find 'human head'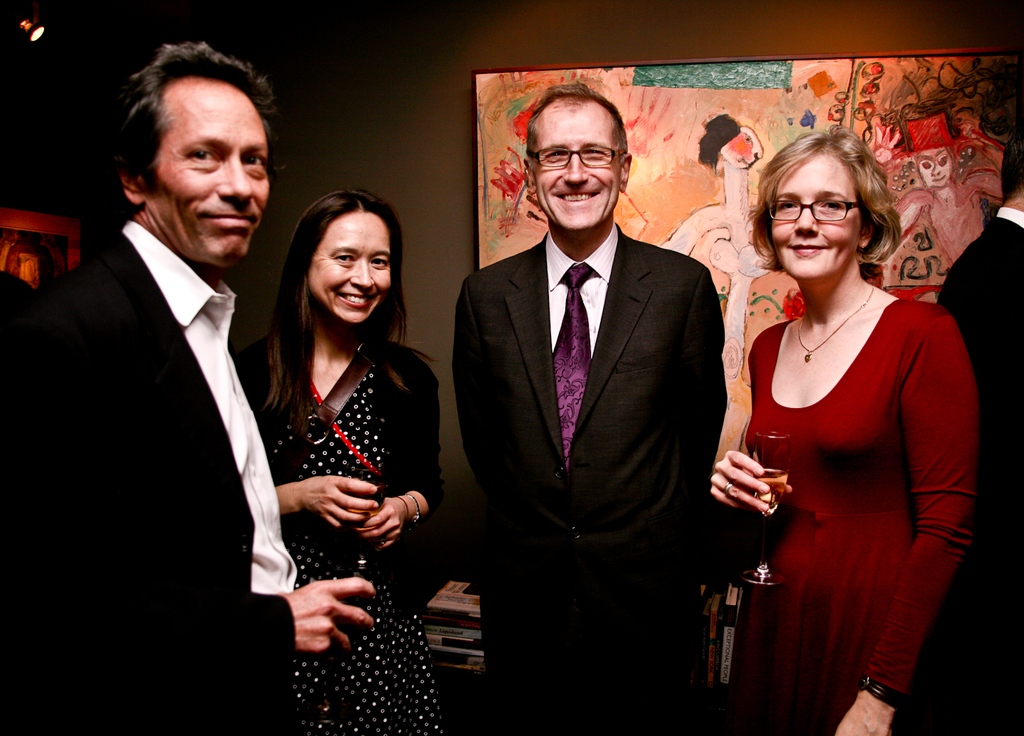
select_region(914, 144, 961, 189)
